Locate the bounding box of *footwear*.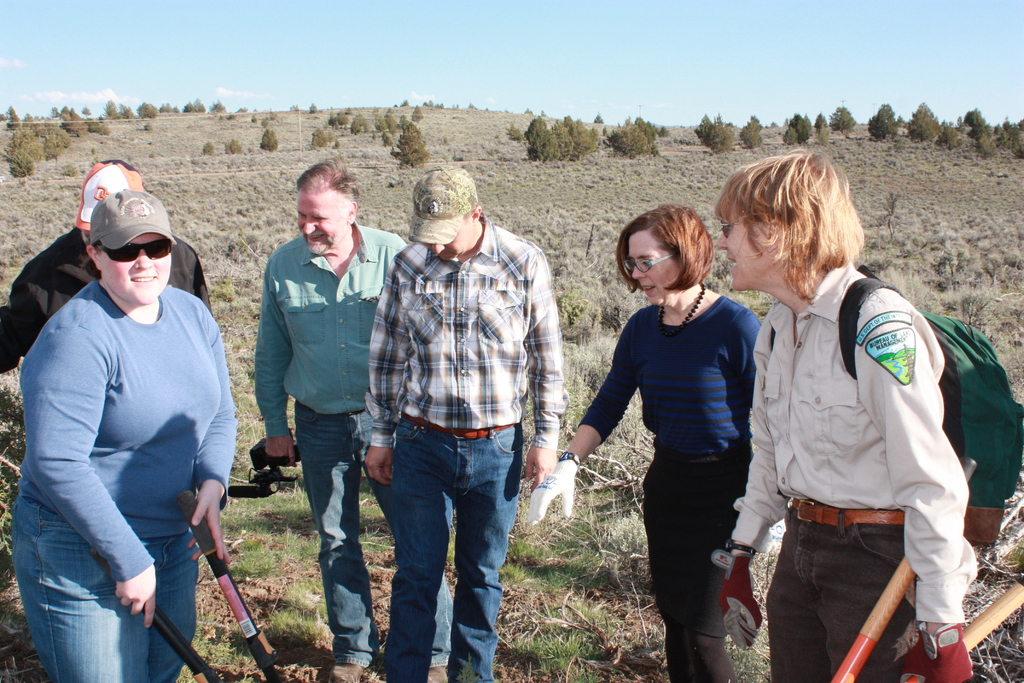
Bounding box: locate(326, 661, 365, 682).
